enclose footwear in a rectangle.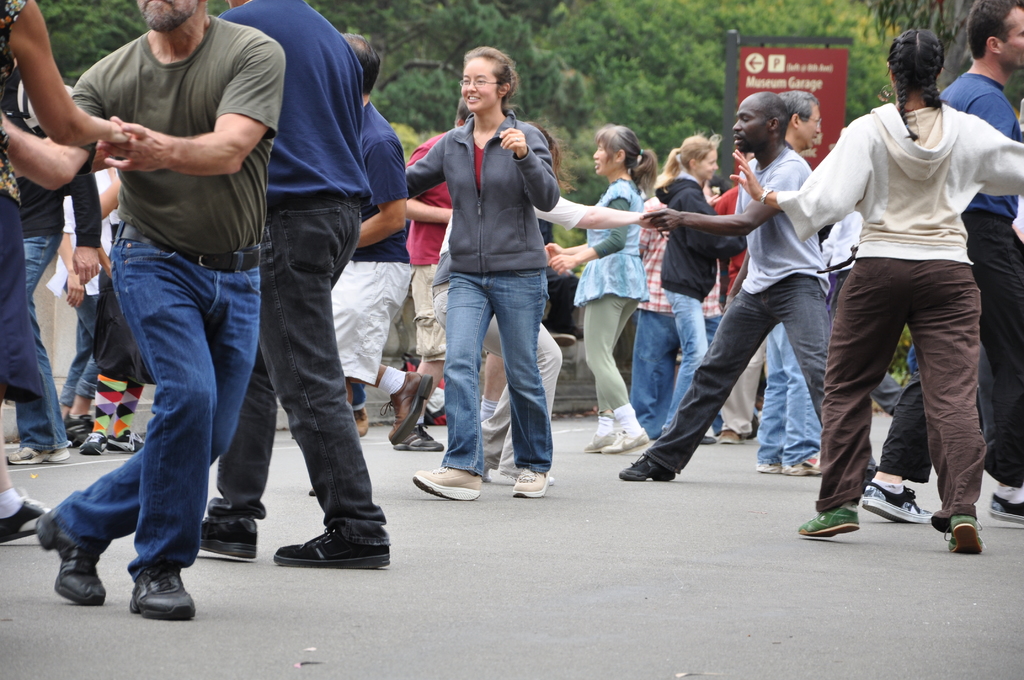
[x1=105, y1=429, x2=143, y2=451].
